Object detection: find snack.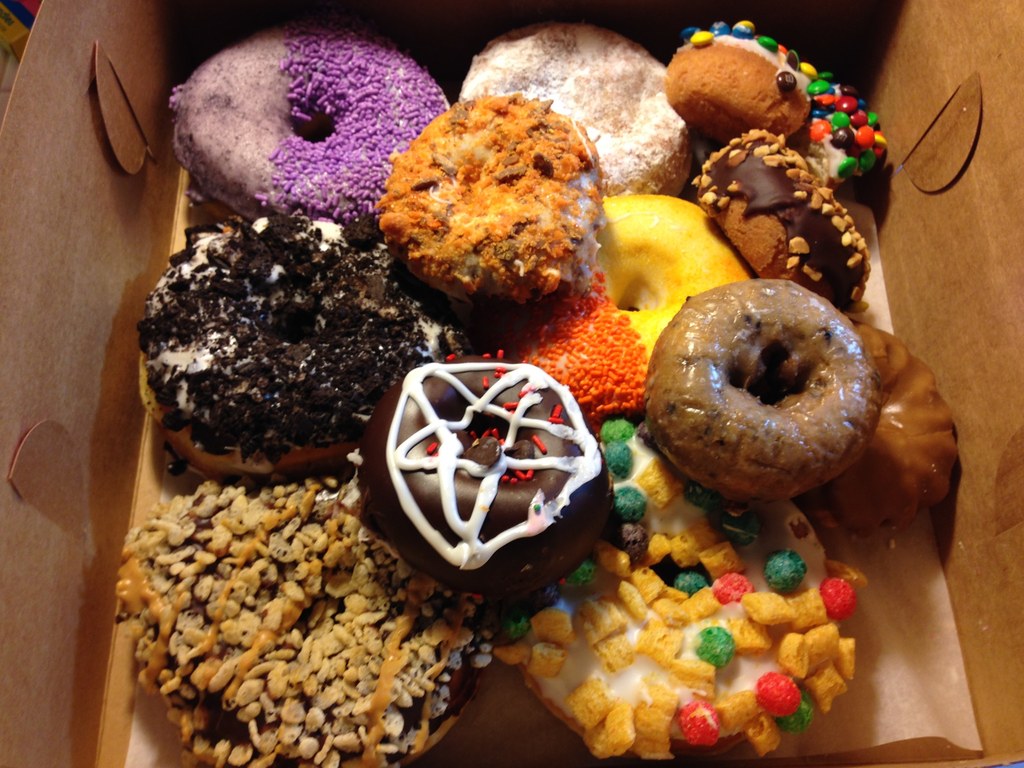
x1=694, y1=123, x2=867, y2=311.
